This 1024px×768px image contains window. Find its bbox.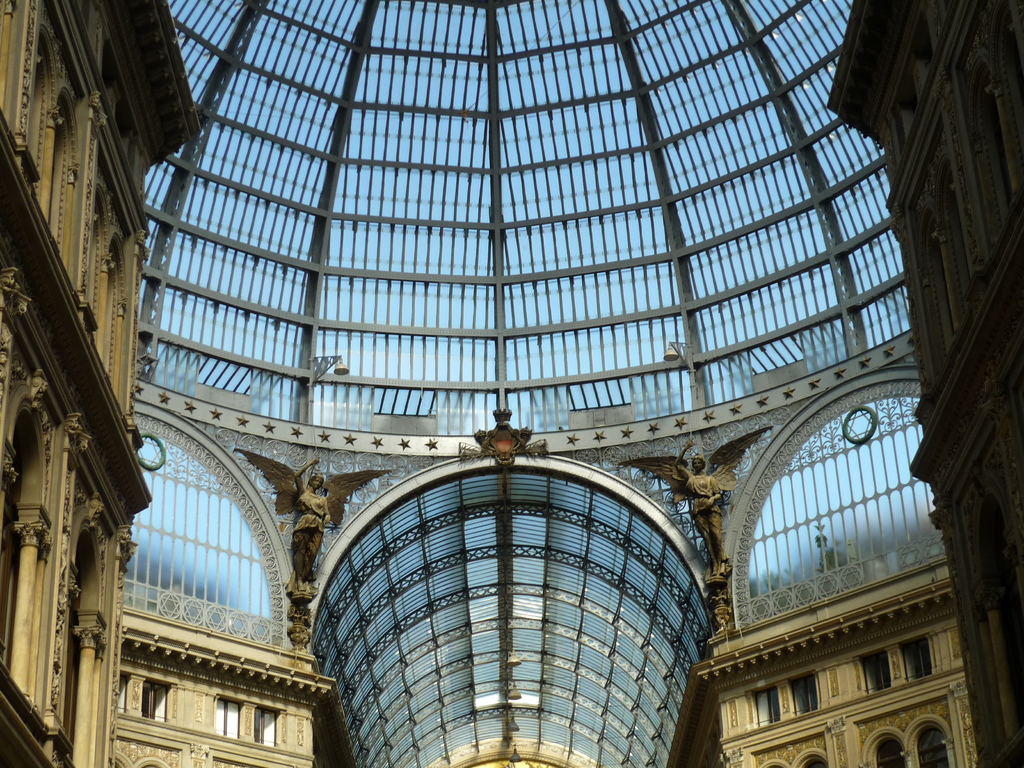
[x1=212, y1=696, x2=284, y2=749].
